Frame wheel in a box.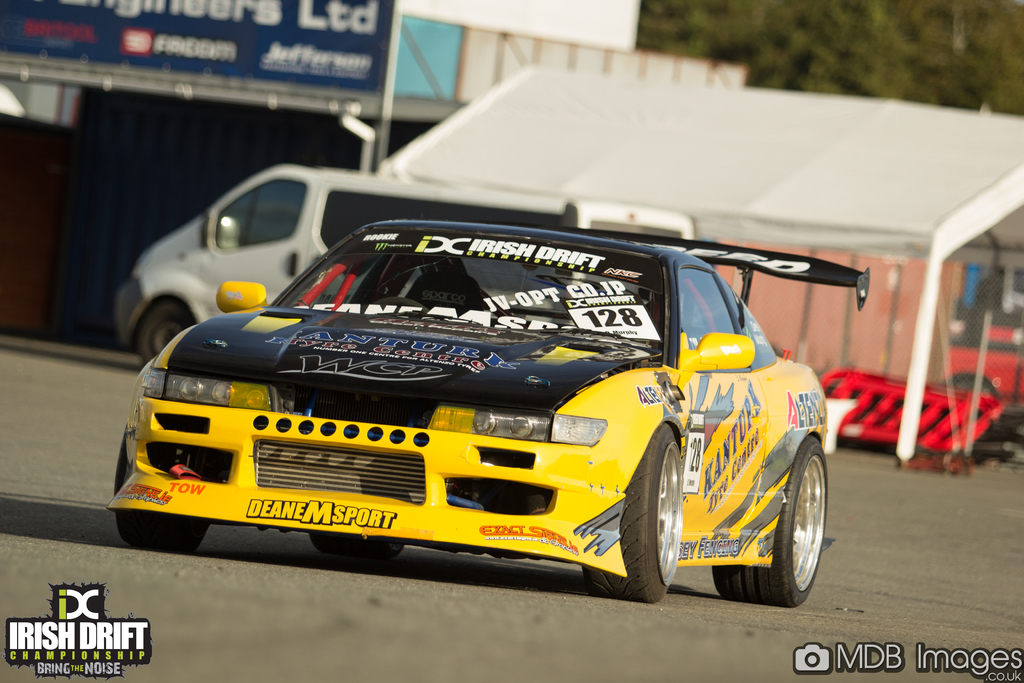
113,434,211,552.
